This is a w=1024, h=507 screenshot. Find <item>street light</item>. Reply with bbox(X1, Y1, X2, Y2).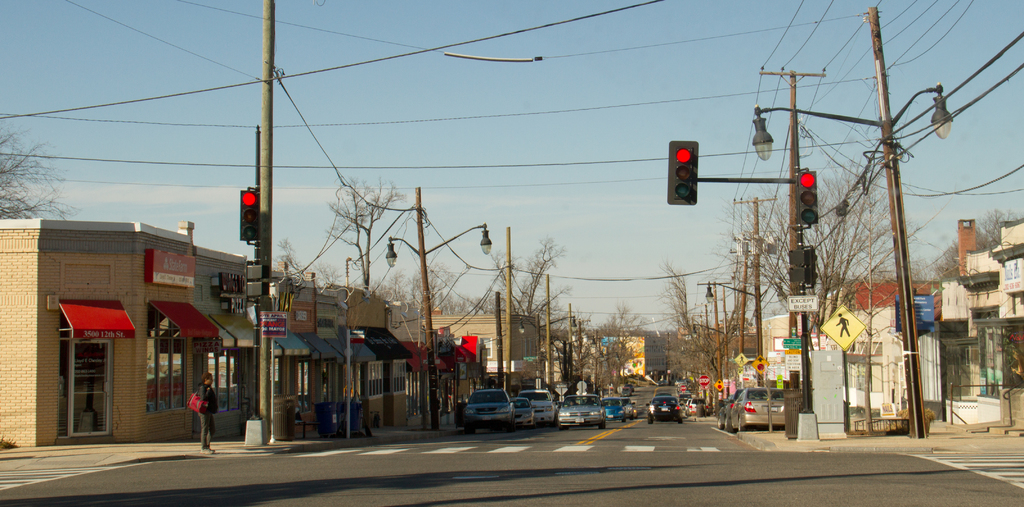
bbox(694, 269, 792, 374).
